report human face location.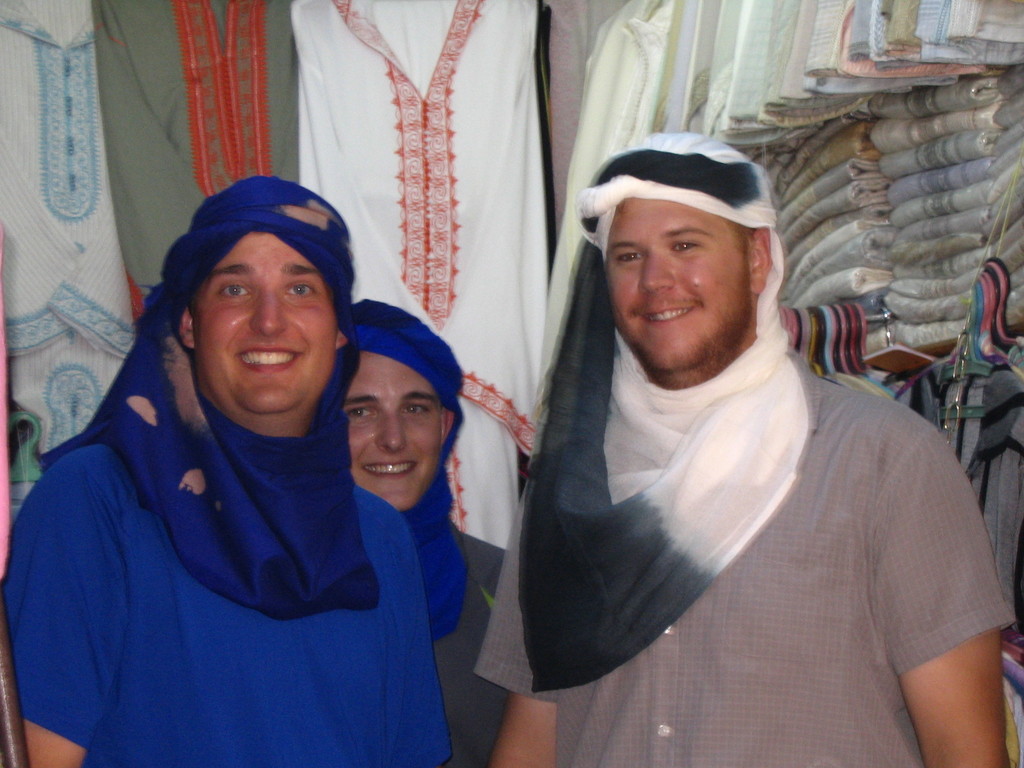
Report: {"left": 194, "top": 233, "right": 339, "bottom": 415}.
